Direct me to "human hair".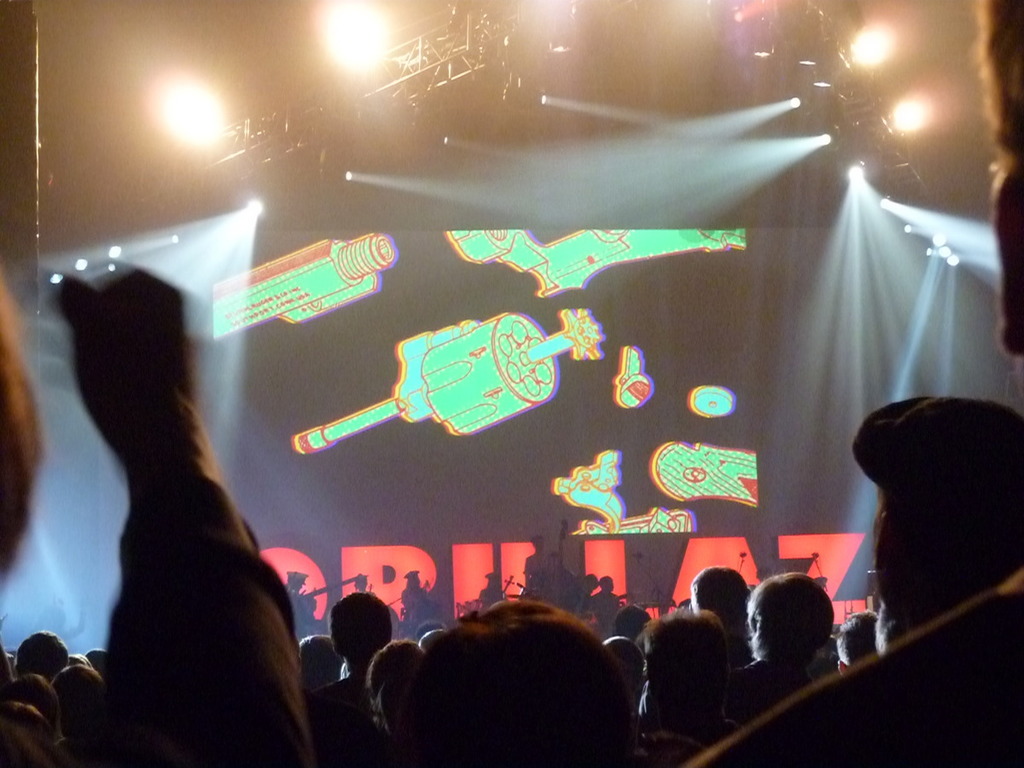
Direction: <box>746,571,834,651</box>.
